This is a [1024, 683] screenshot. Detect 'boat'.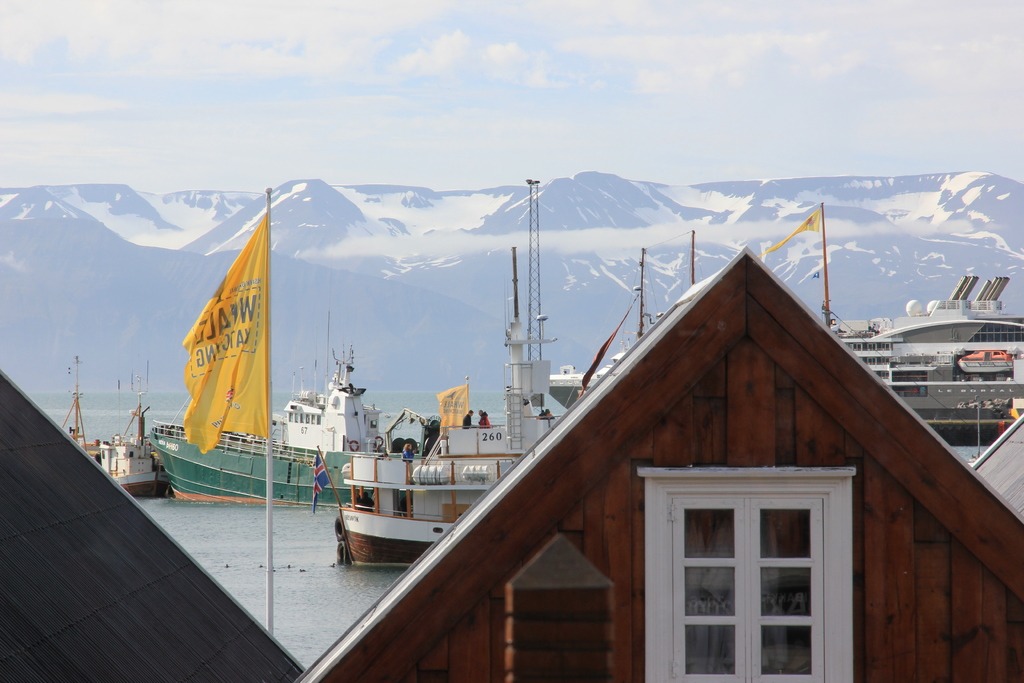
region(815, 202, 1023, 444).
